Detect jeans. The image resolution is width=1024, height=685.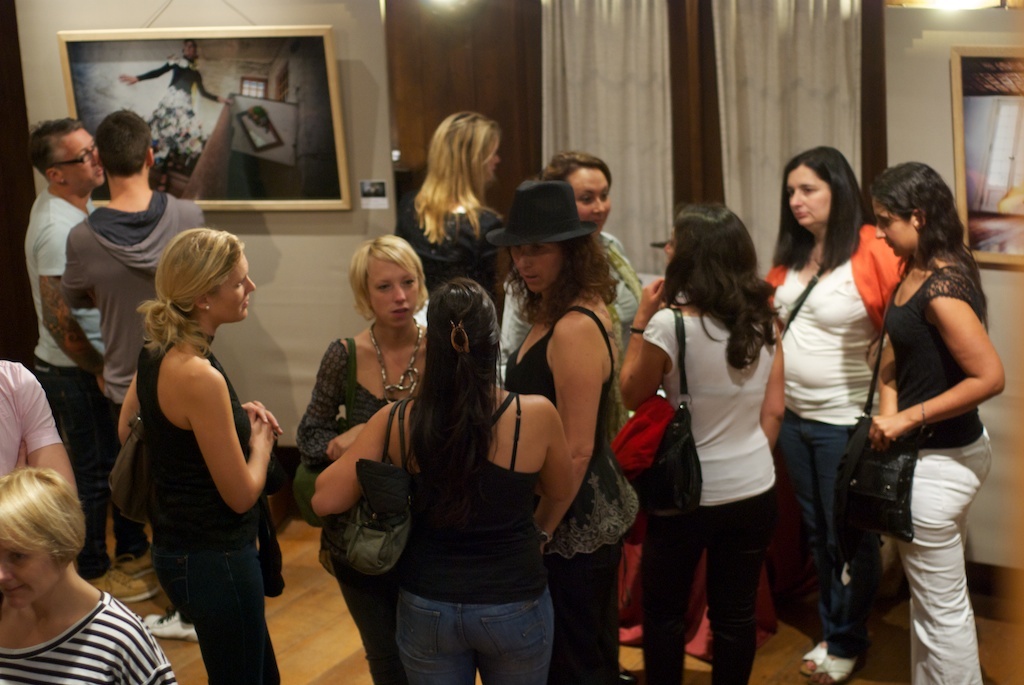
{"left": 771, "top": 414, "right": 864, "bottom": 659}.
